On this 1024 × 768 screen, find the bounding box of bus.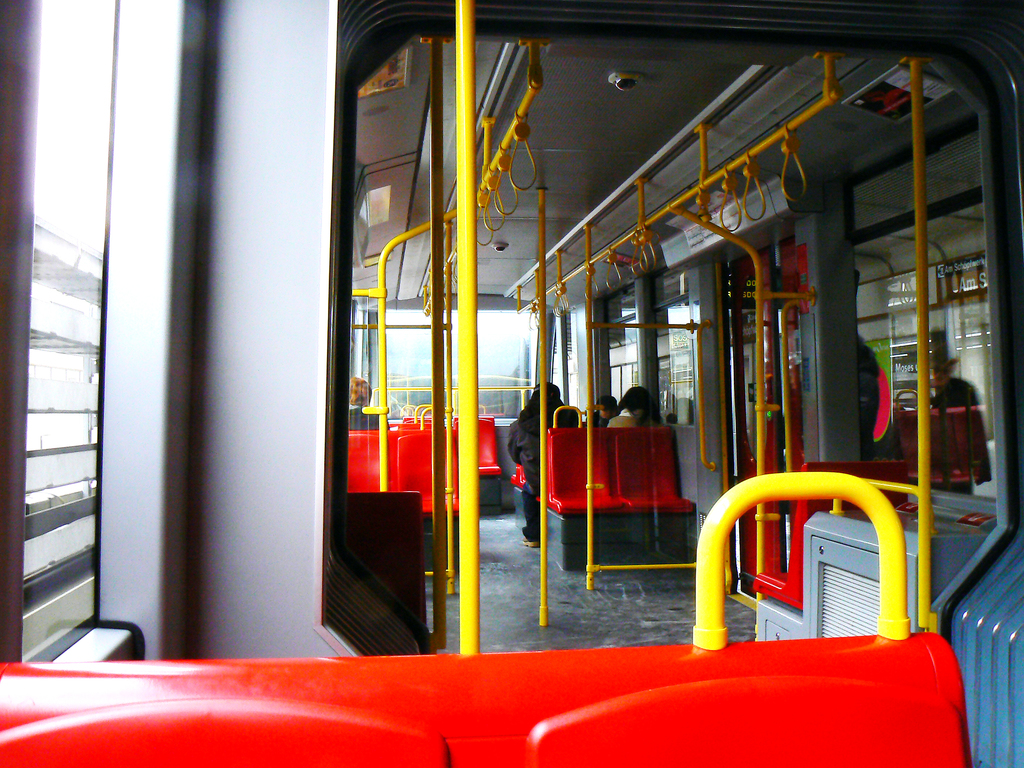
Bounding box: <region>0, 3, 1022, 767</region>.
